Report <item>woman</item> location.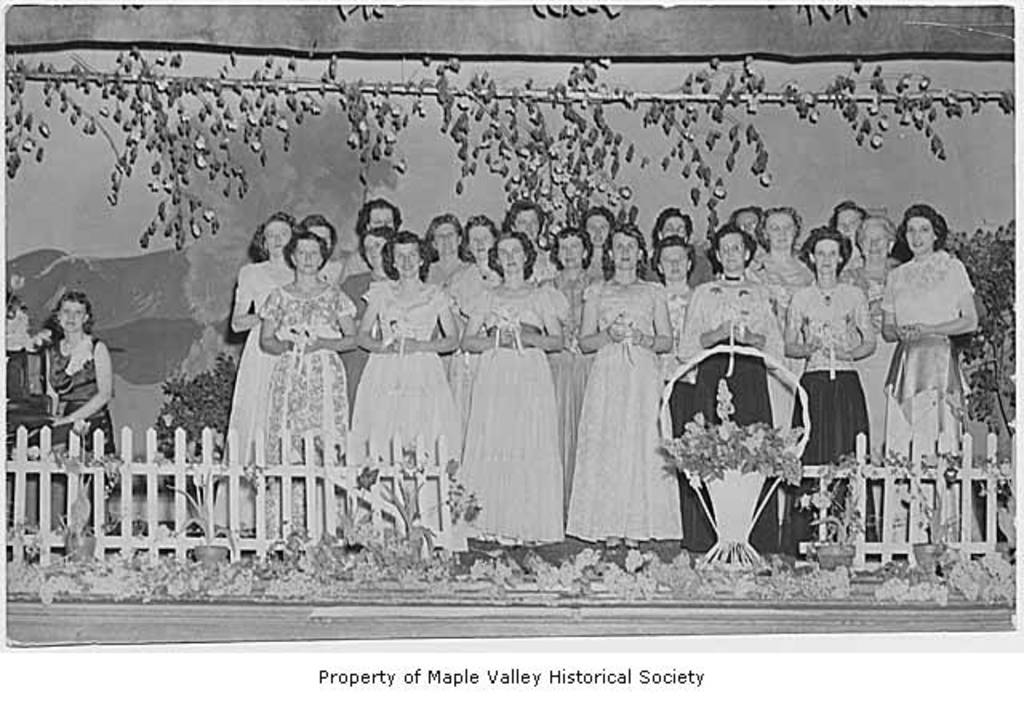
Report: 299,213,350,288.
